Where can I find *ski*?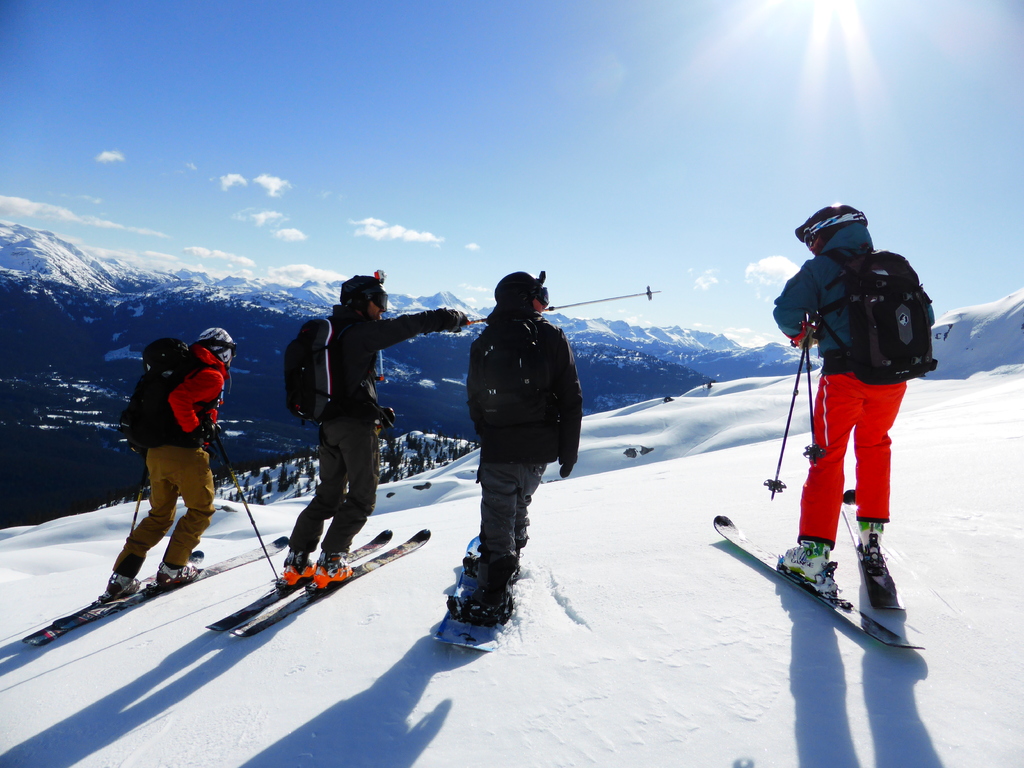
You can find it at crop(34, 534, 284, 645).
